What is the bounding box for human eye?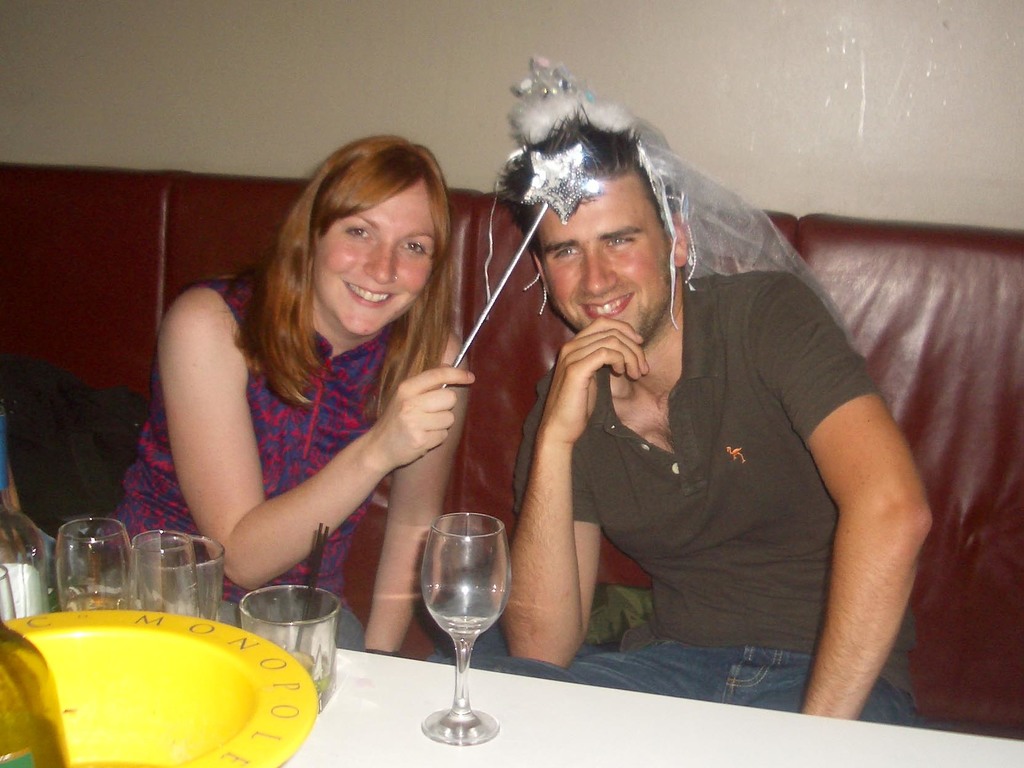
BBox(549, 244, 585, 262).
